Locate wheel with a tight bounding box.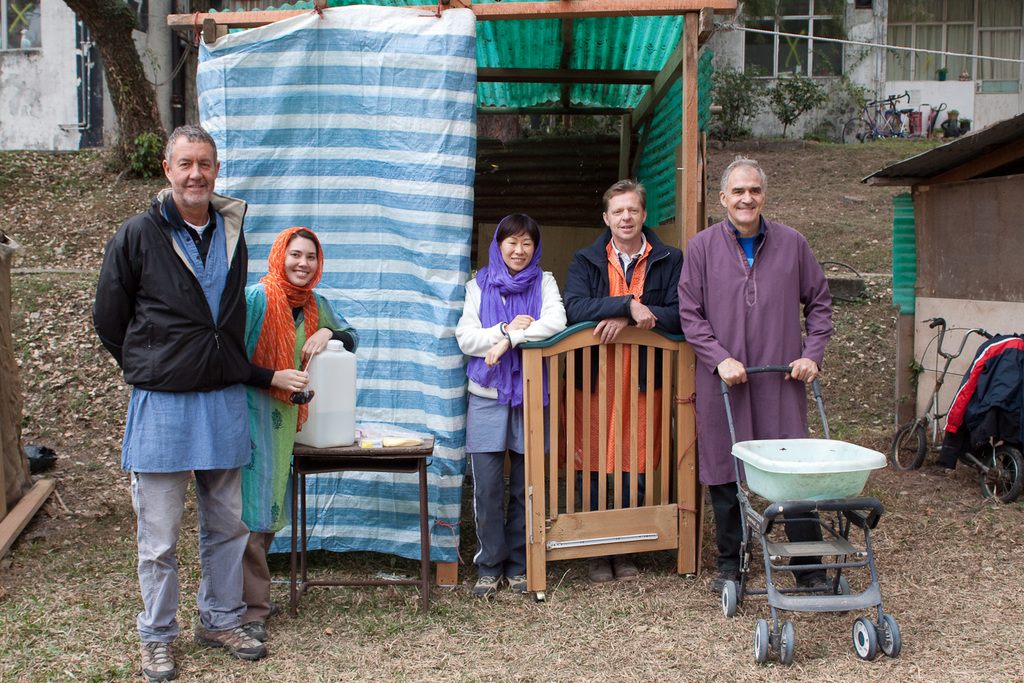
{"x1": 719, "y1": 579, "x2": 735, "y2": 613}.
